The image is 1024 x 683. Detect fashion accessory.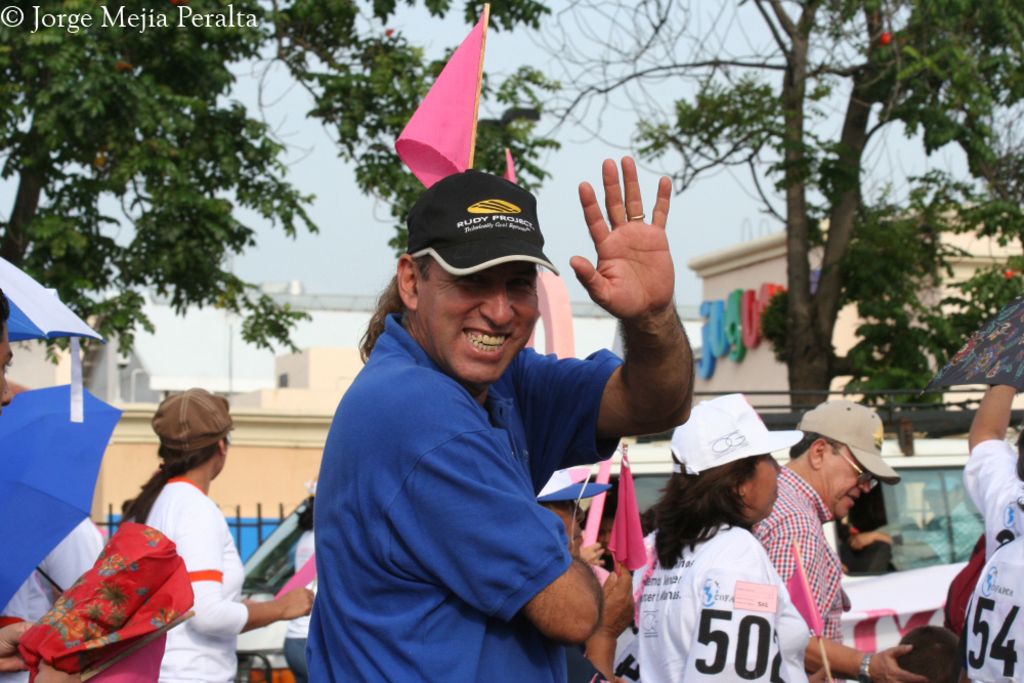
Detection: 799 398 901 487.
